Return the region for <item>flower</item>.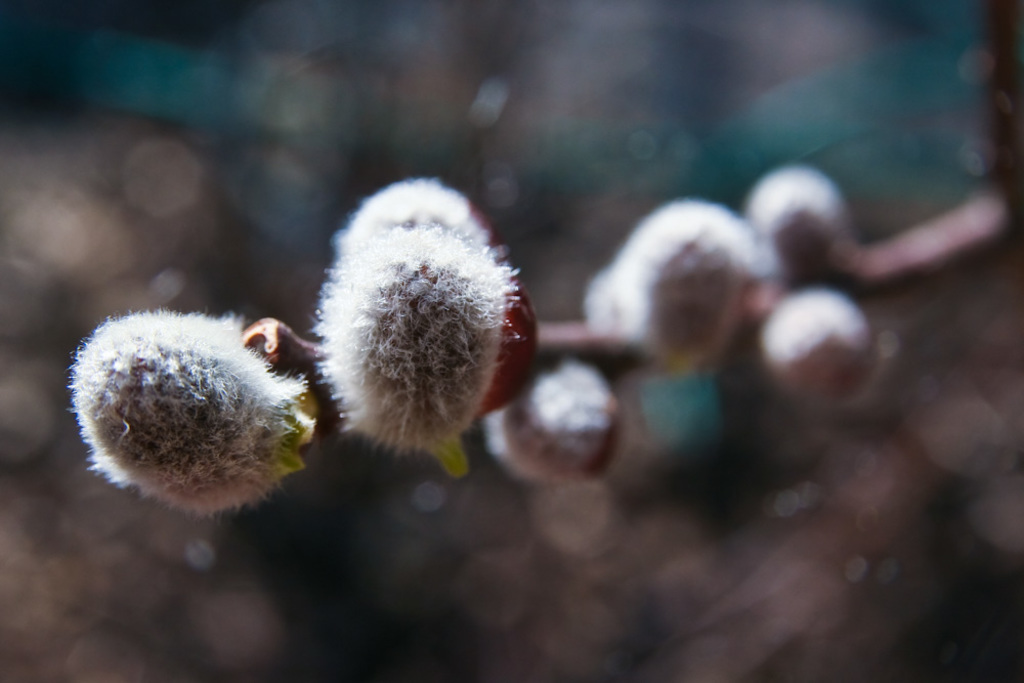
{"x1": 309, "y1": 220, "x2": 540, "y2": 462}.
